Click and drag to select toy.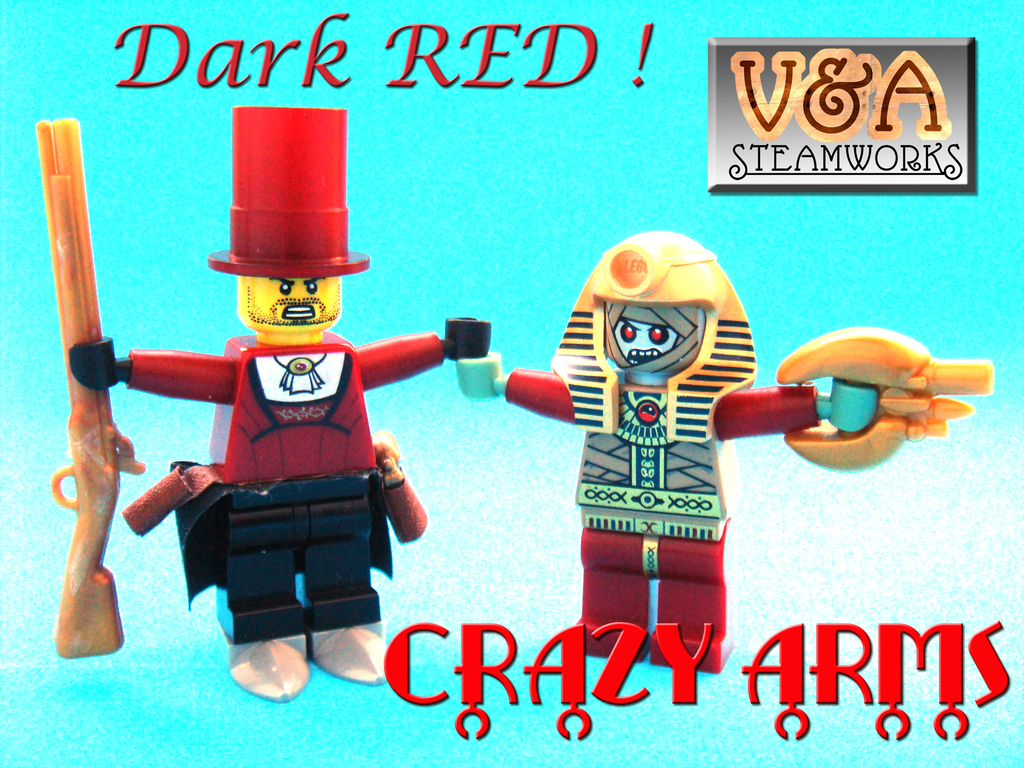
Selection: region(33, 119, 149, 664).
